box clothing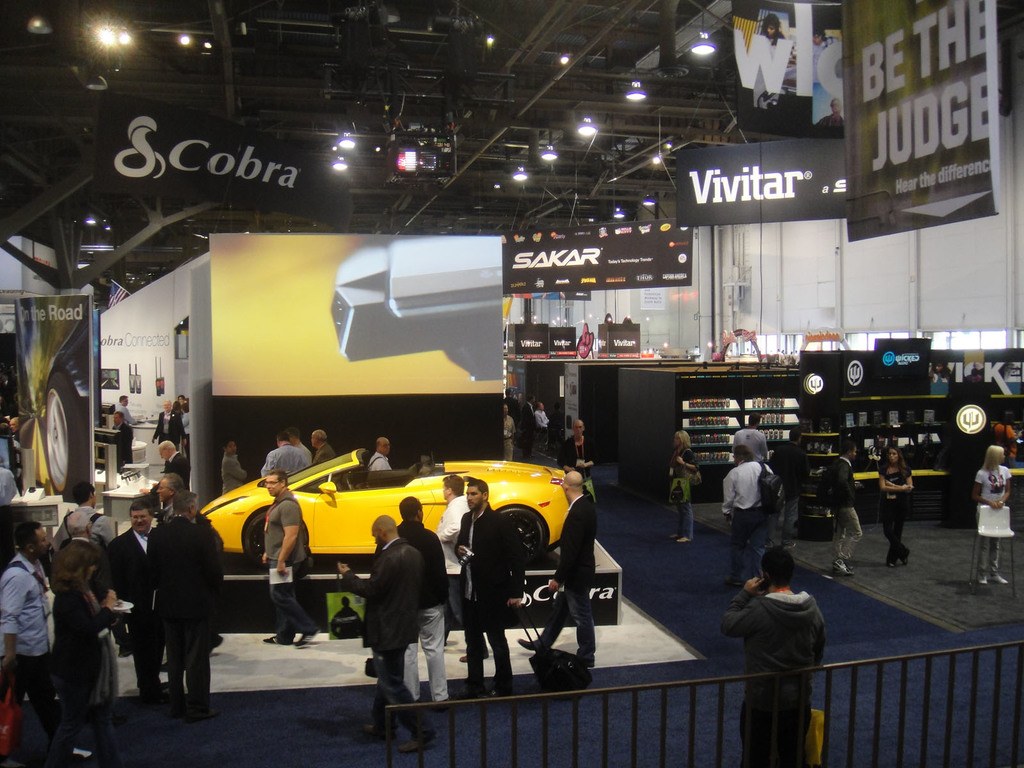
bbox(814, 451, 863, 557)
